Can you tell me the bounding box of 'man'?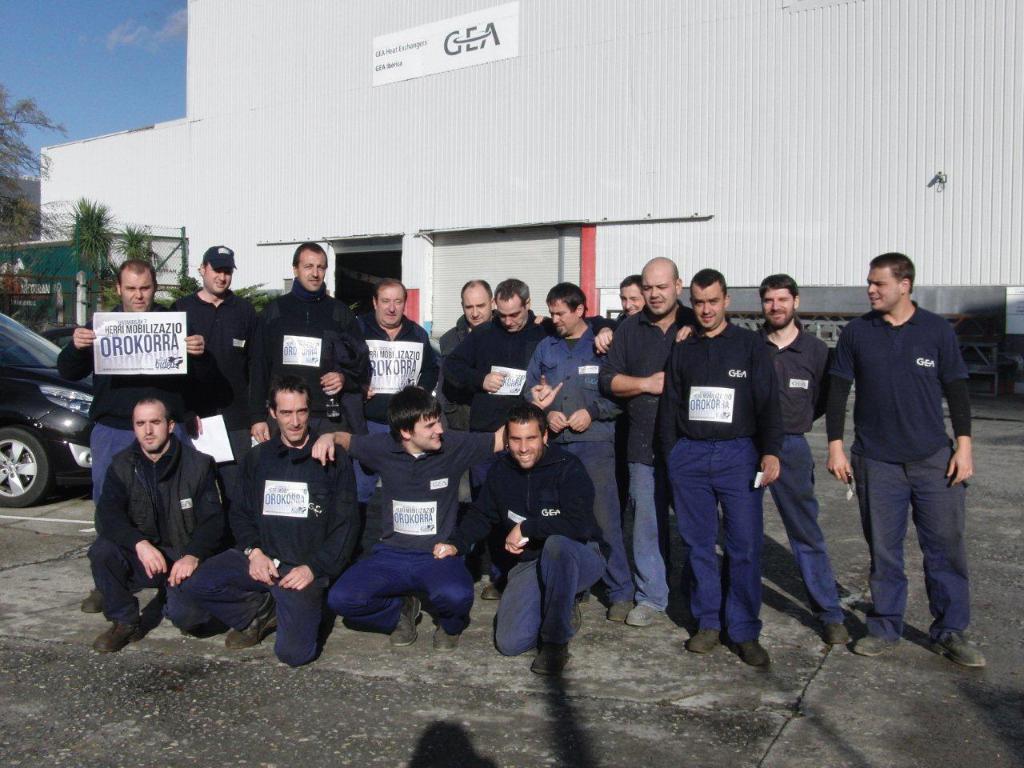
bbox=[81, 394, 222, 650].
